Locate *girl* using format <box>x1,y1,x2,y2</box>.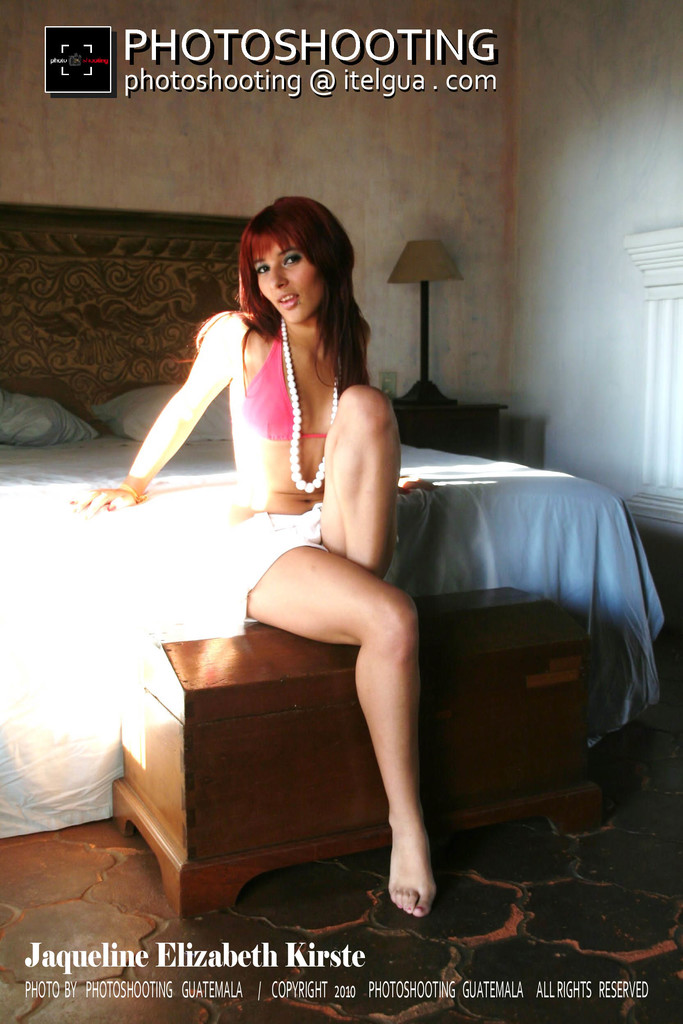
<box>67,192,441,918</box>.
